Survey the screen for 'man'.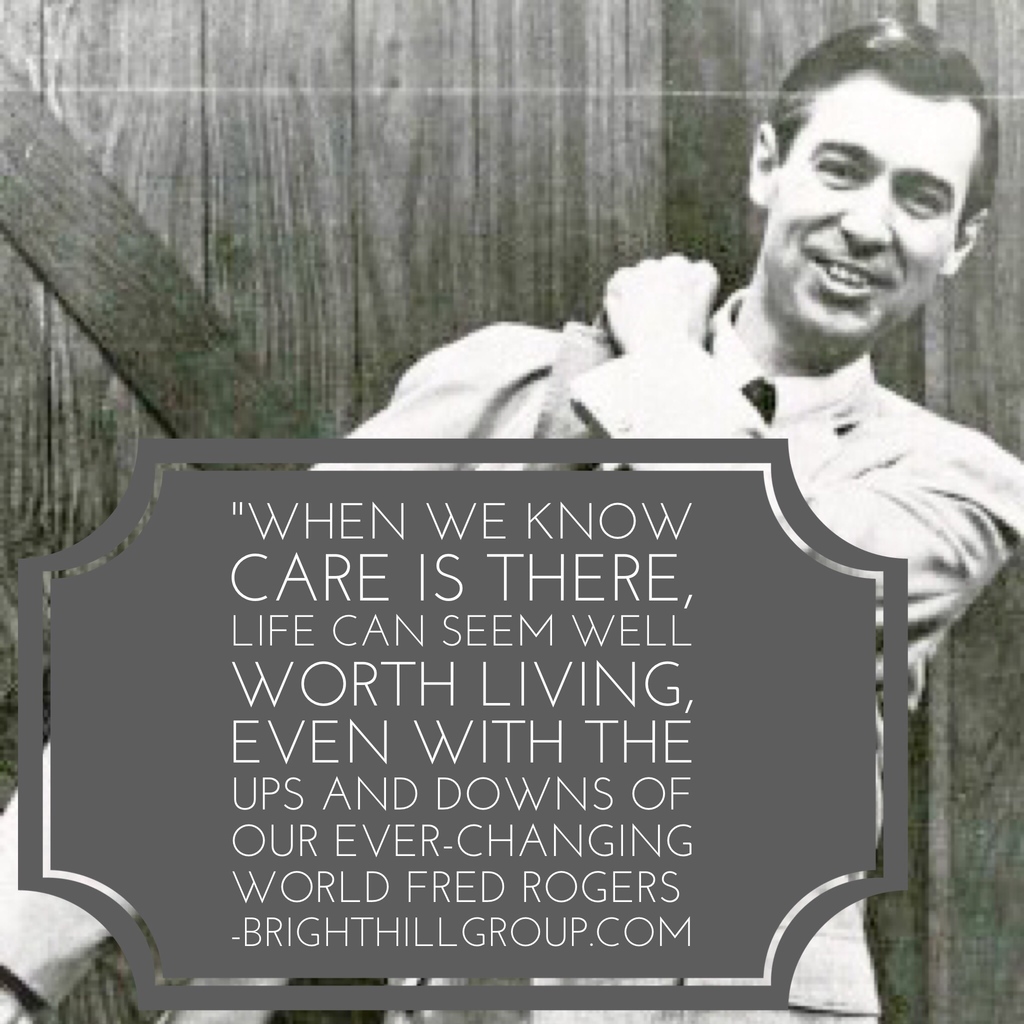
Survey found: 0, 18, 1023, 1023.
